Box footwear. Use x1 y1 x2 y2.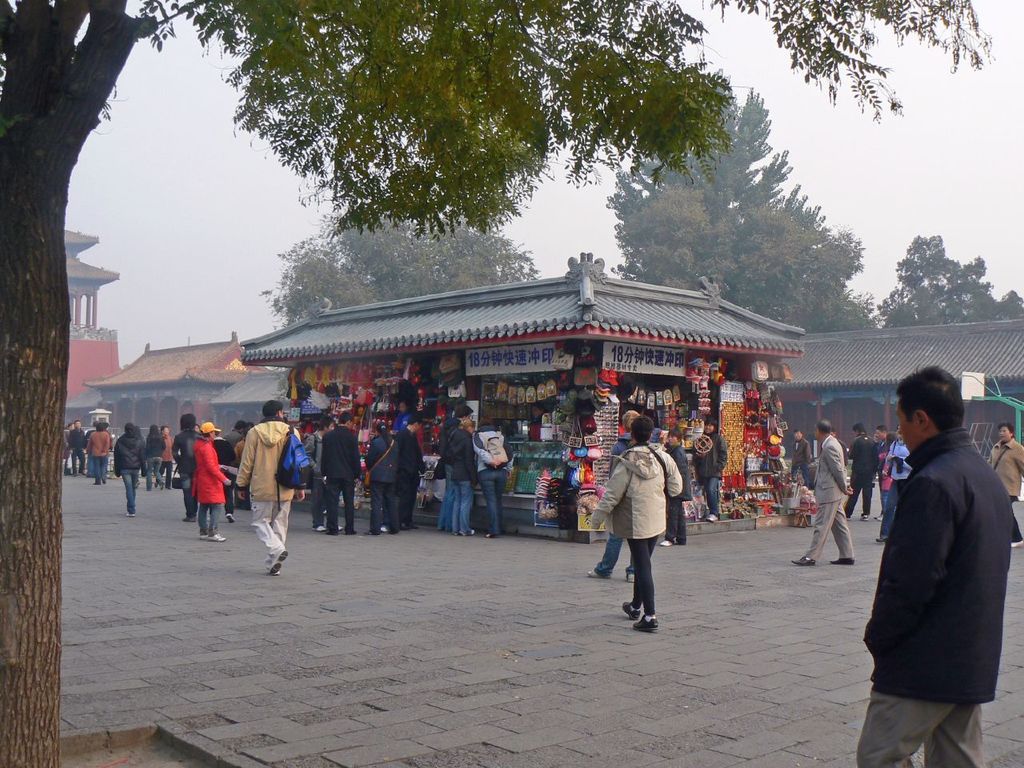
621 599 641 617.
